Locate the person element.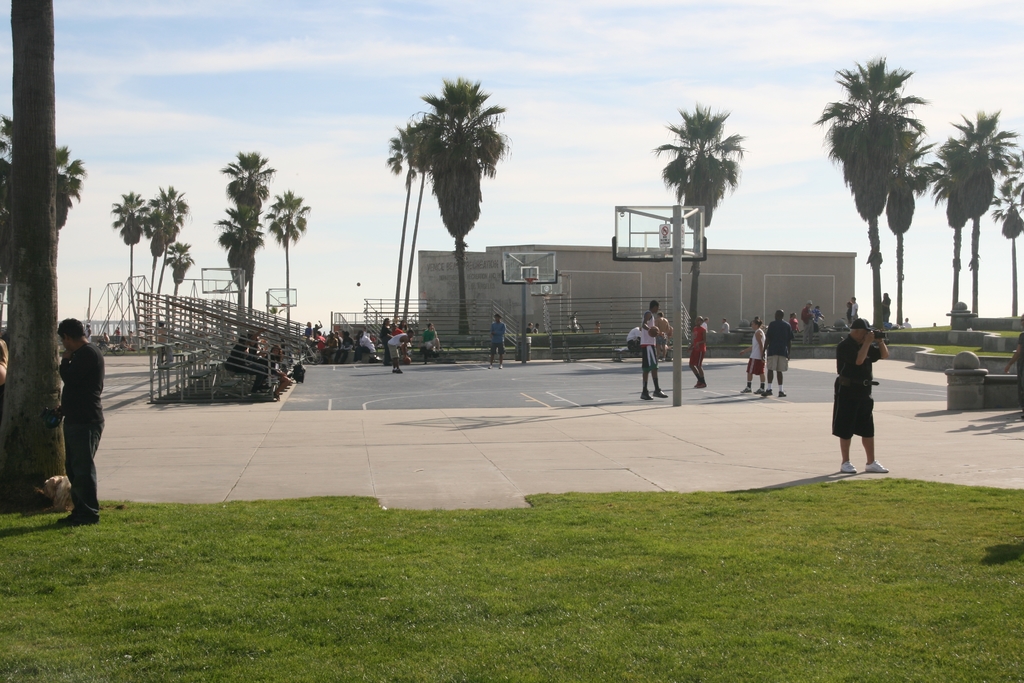
Element bbox: [490, 314, 512, 369].
